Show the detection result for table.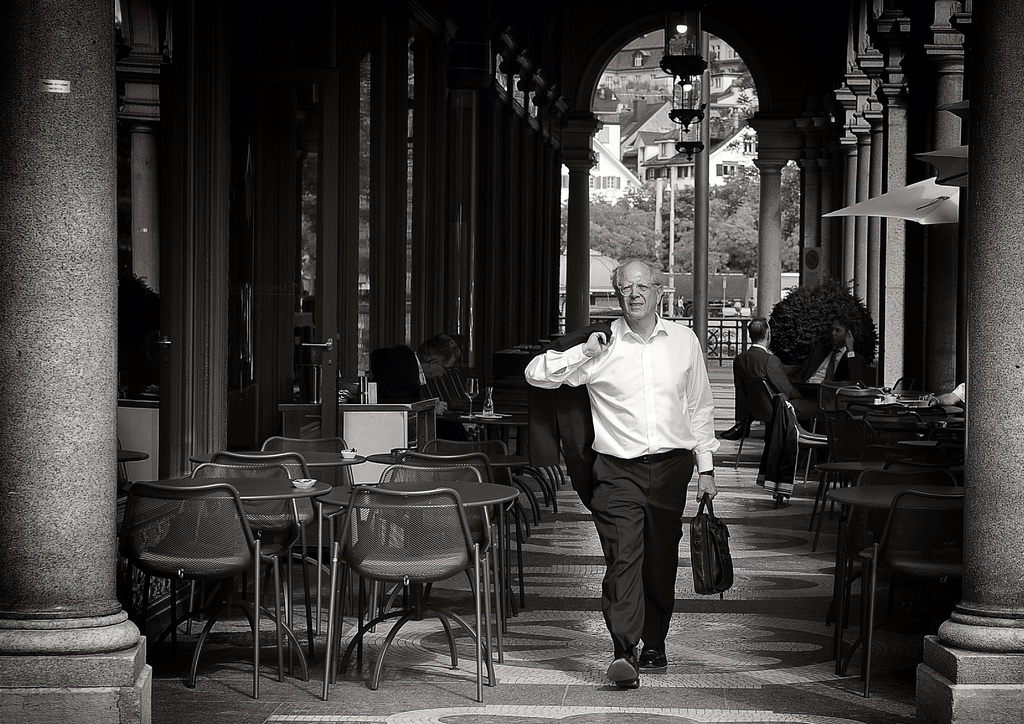
l=813, t=458, r=929, b=554.
